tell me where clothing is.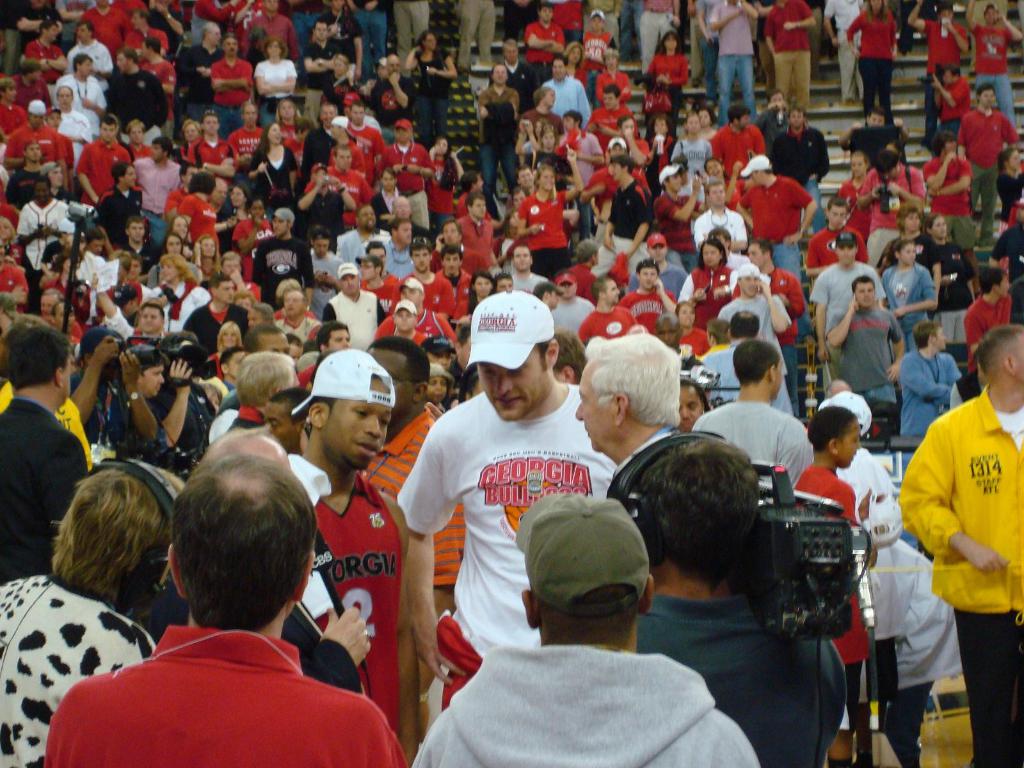
clothing is at bbox(19, 9, 56, 44).
